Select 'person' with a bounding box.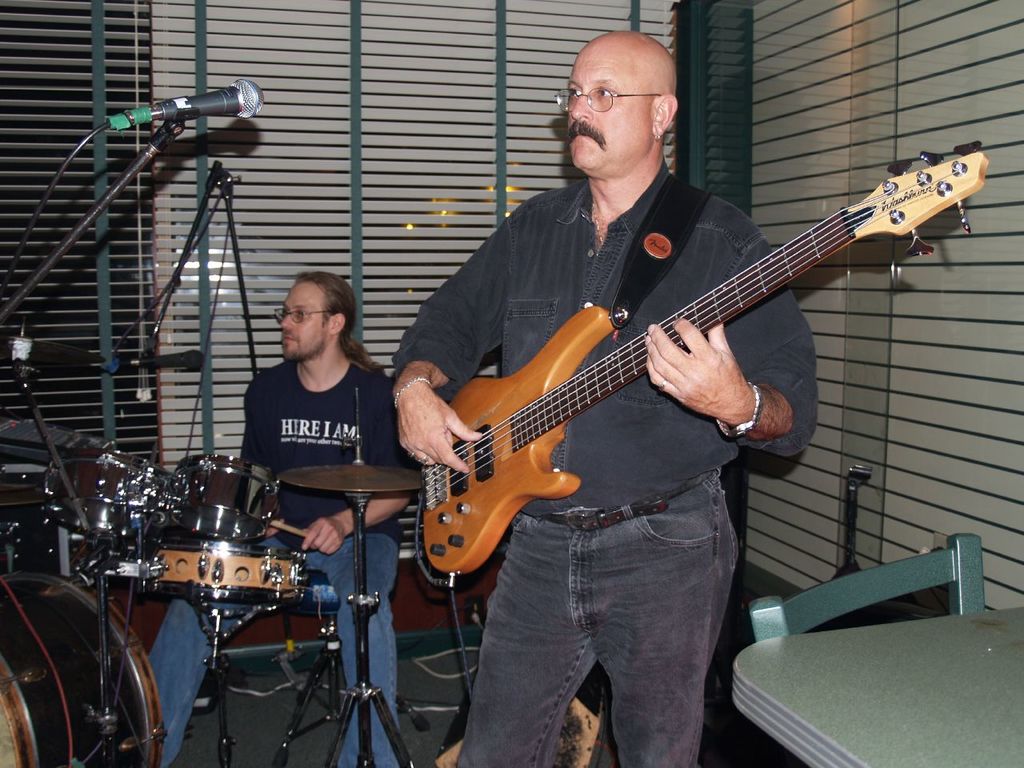
left=142, top=260, right=418, bottom=767.
